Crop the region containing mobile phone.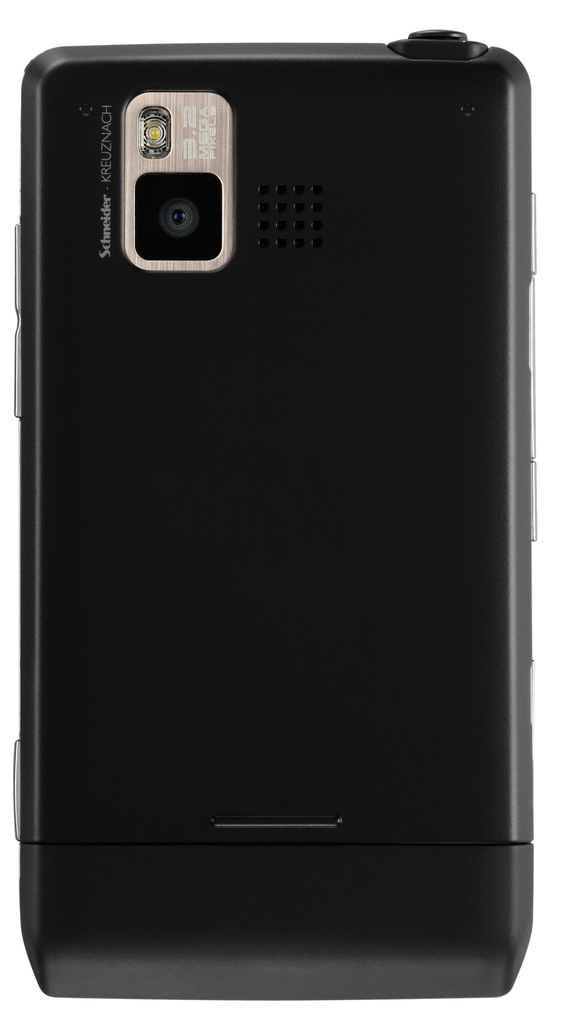
Crop region: box=[26, 48, 533, 991].
